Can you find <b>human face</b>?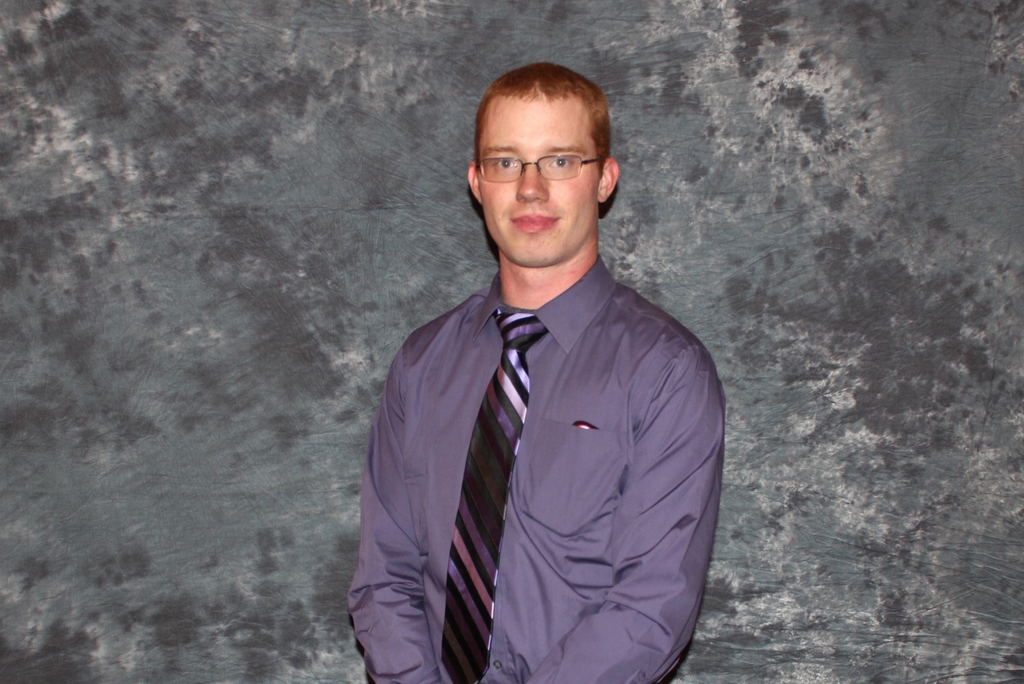
Yes, bounding box: 481 95 600 265.
